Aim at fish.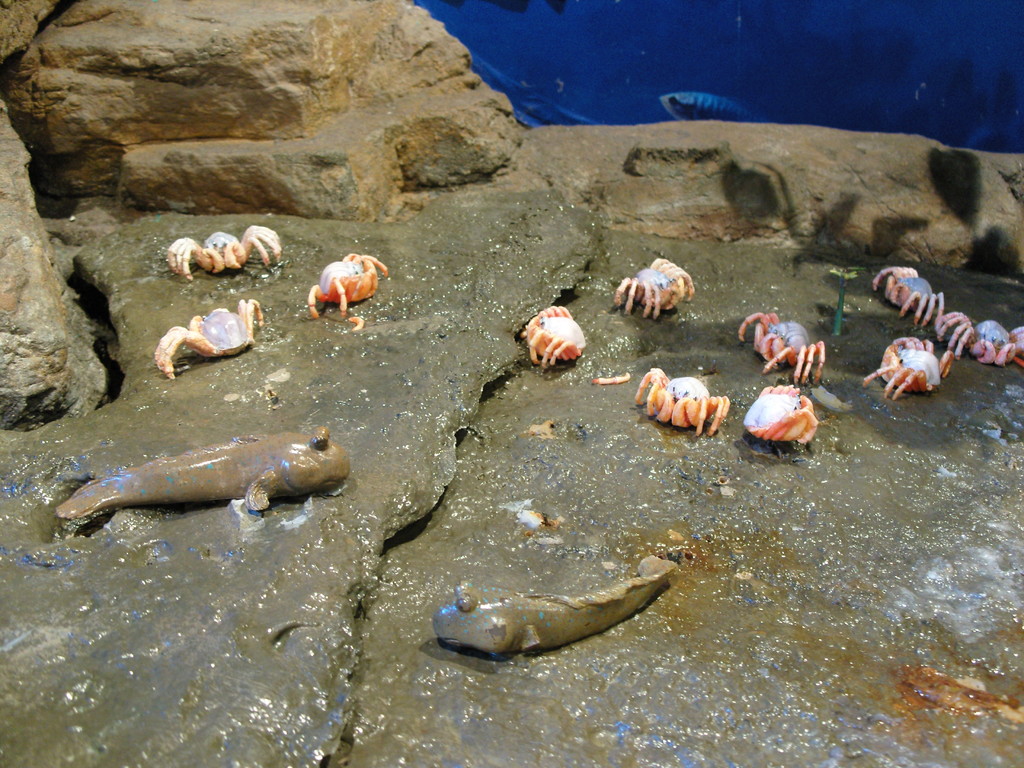
Aimed at <box>52,421,353,515</box>.
